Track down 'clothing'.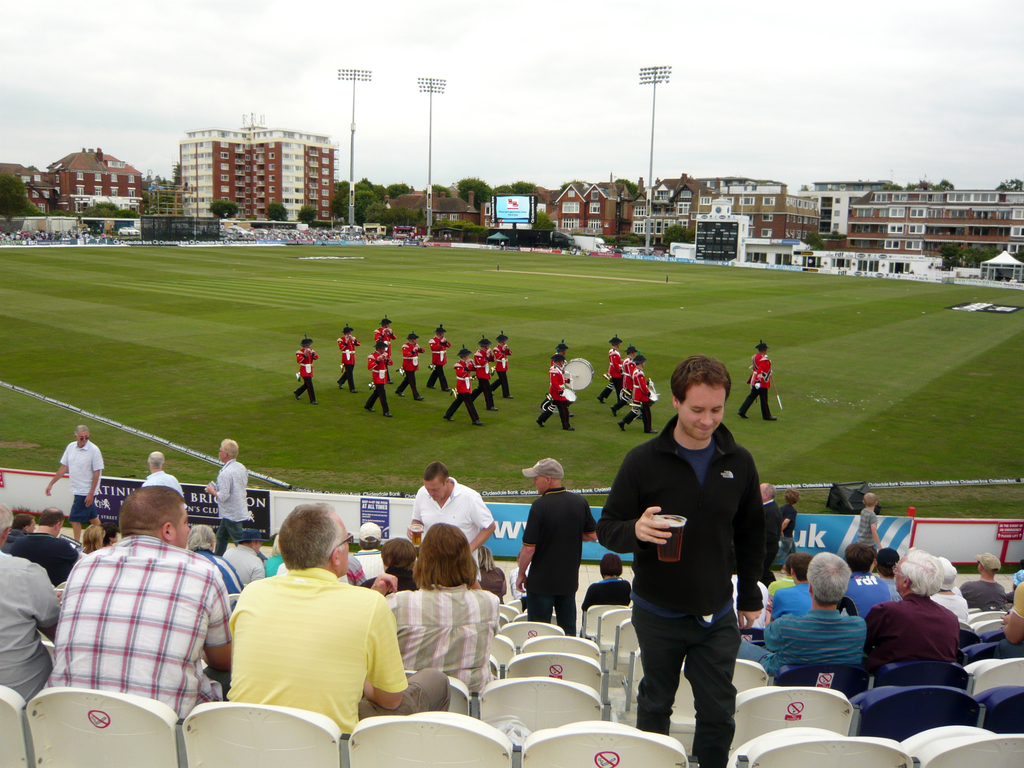
Tracked to 470:344:493:410.
